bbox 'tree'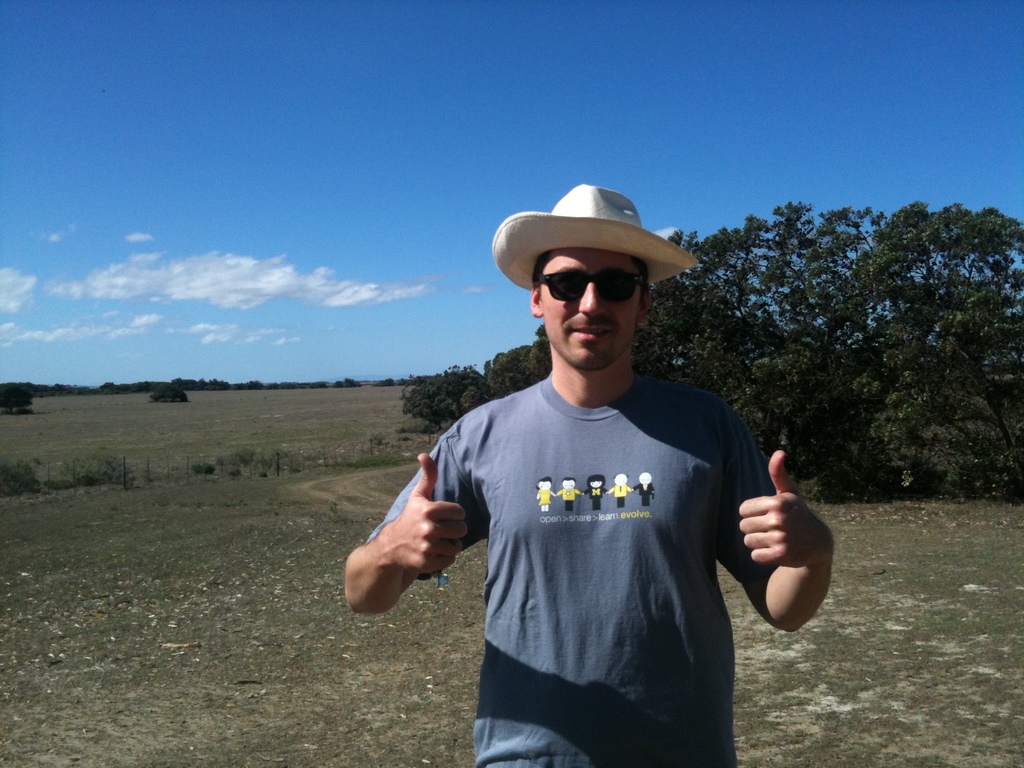
702,168,1013,523
